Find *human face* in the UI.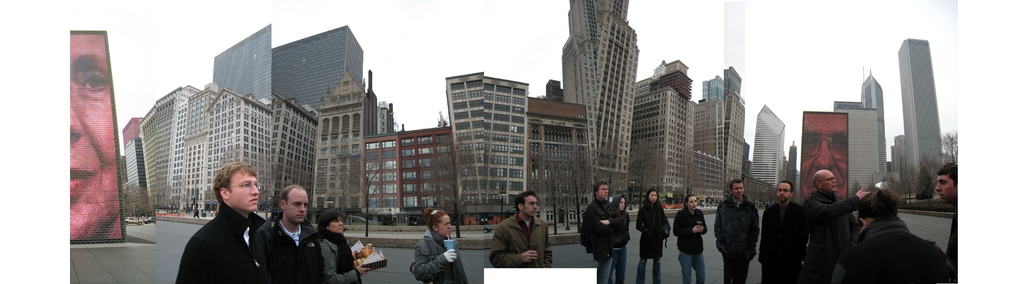
UI element at 651/189/656/201.
